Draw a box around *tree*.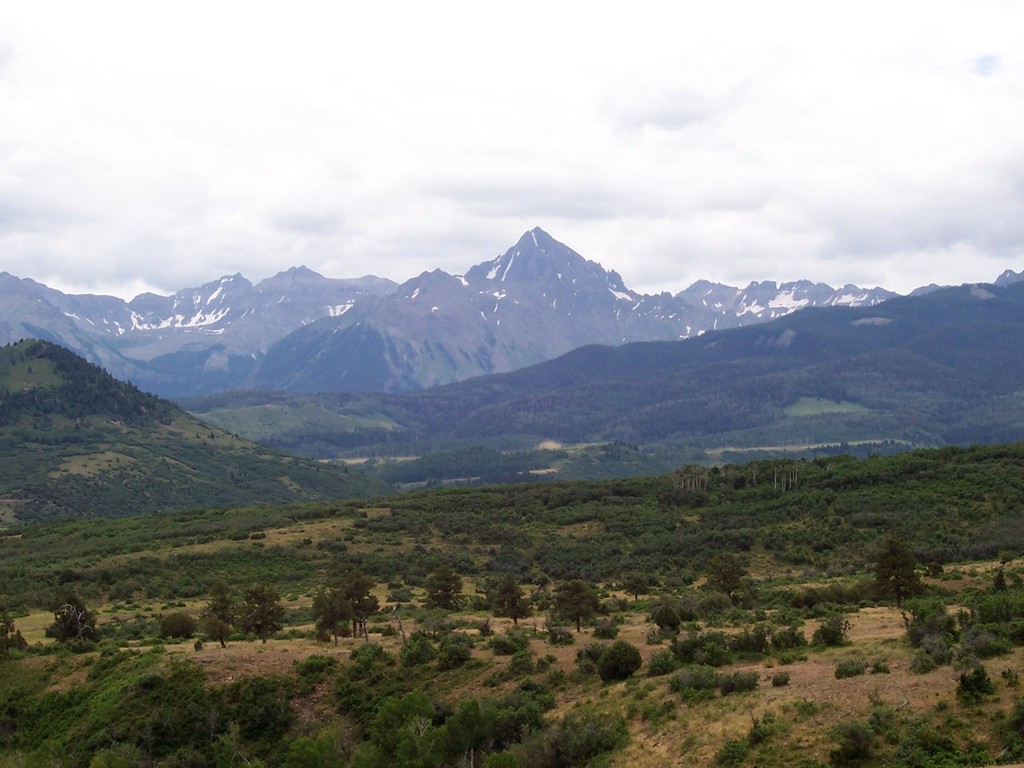
[x1=624, y1=574, x2=641, y2=597].
